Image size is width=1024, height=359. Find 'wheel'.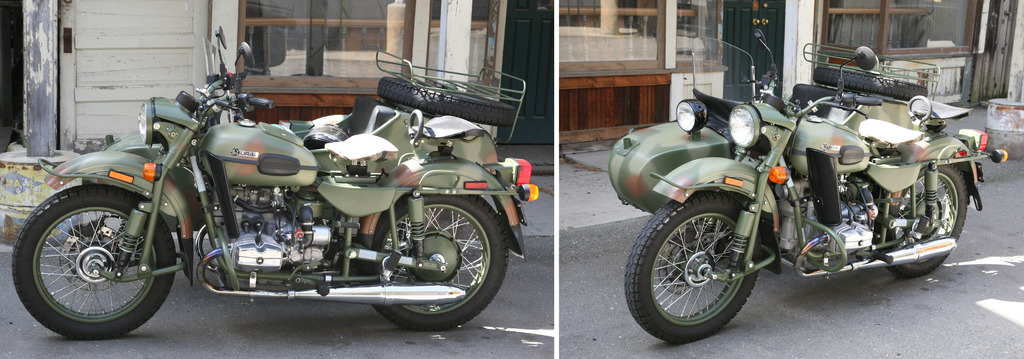
bbox=[372, 192, 510, 334].
